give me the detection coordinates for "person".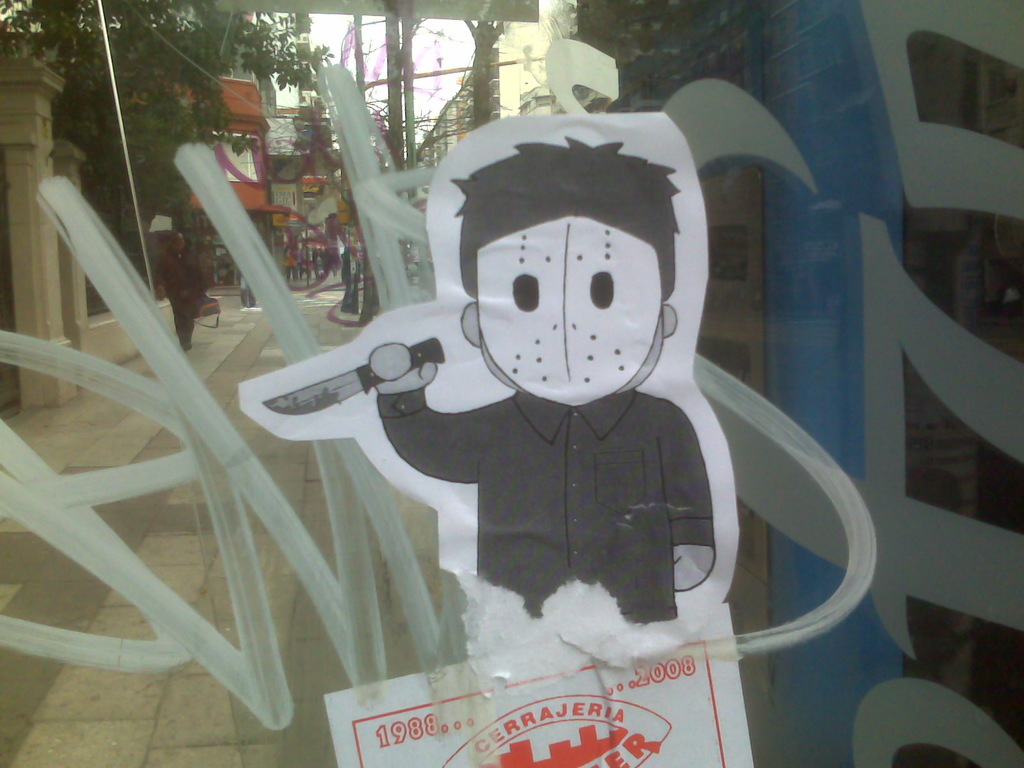
x1=153, y1=228, x2=209, y2=348.
